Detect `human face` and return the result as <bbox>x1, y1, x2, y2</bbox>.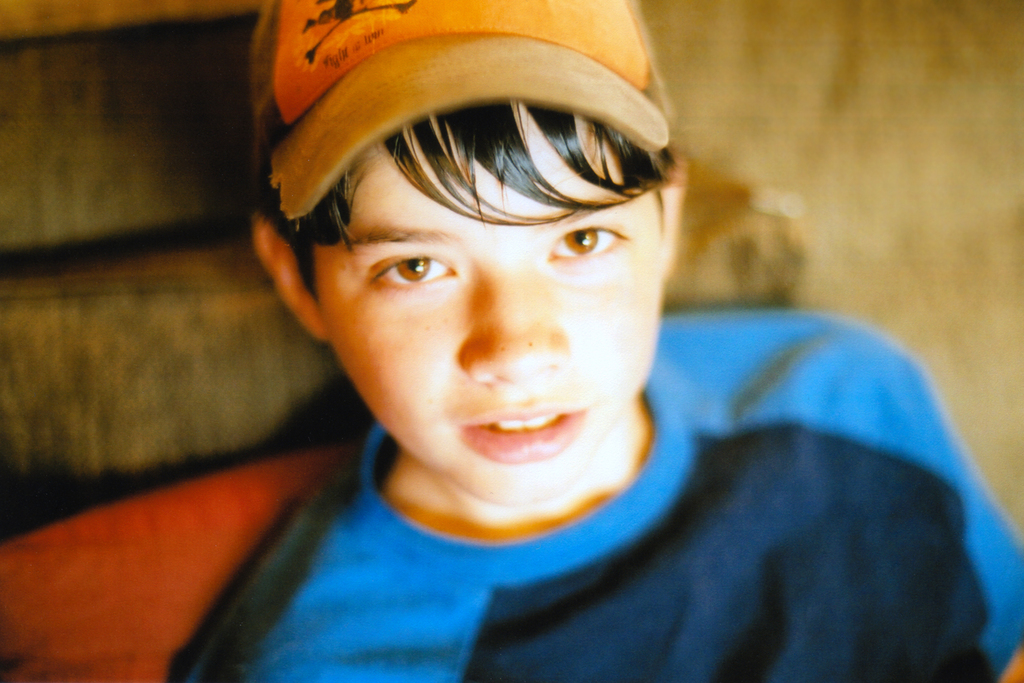
<bbox>321, 107, 673, 508</bbox>.
